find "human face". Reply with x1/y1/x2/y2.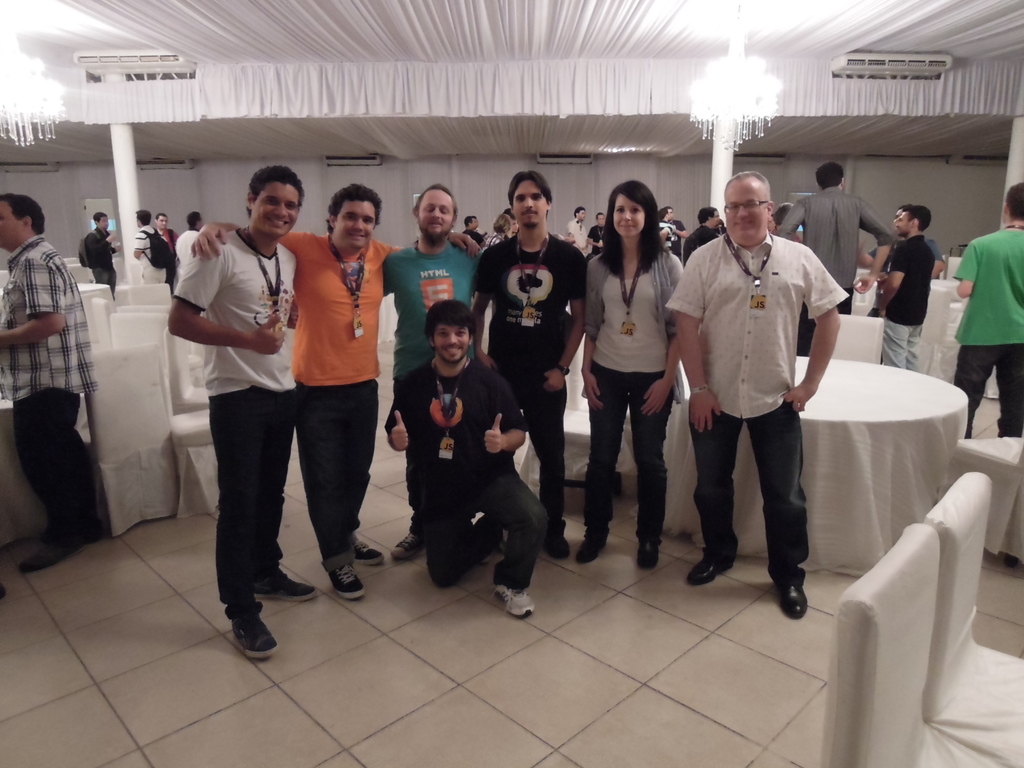
158/217/166/225.
